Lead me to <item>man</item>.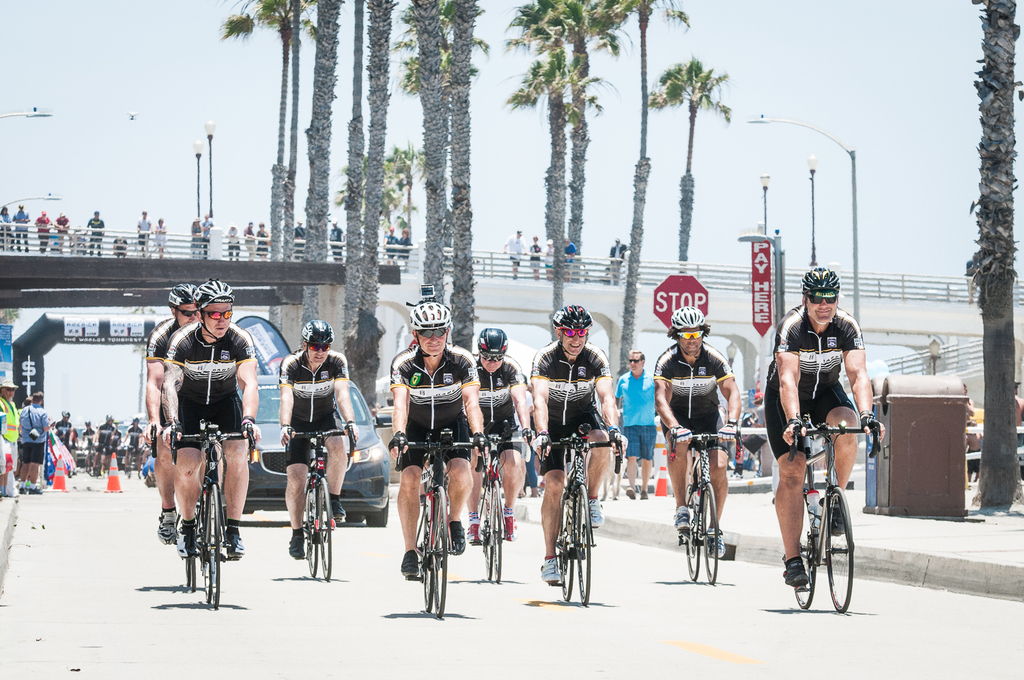
Lead to [53, 214, 76, 252].
